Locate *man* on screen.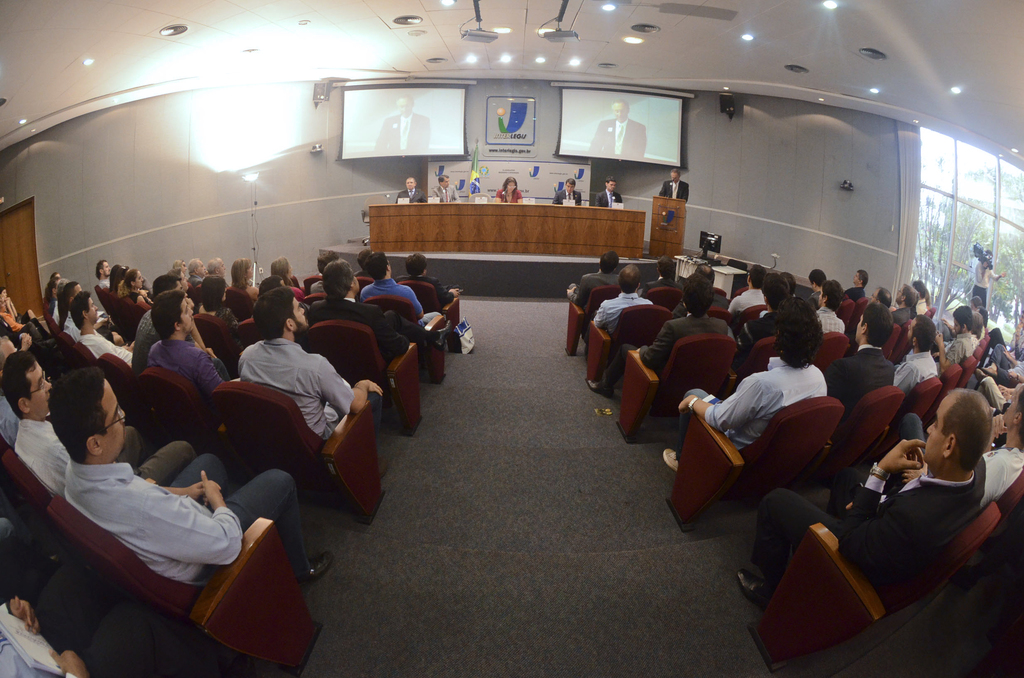
On screen at select_region(188, 255, 206, 287).
